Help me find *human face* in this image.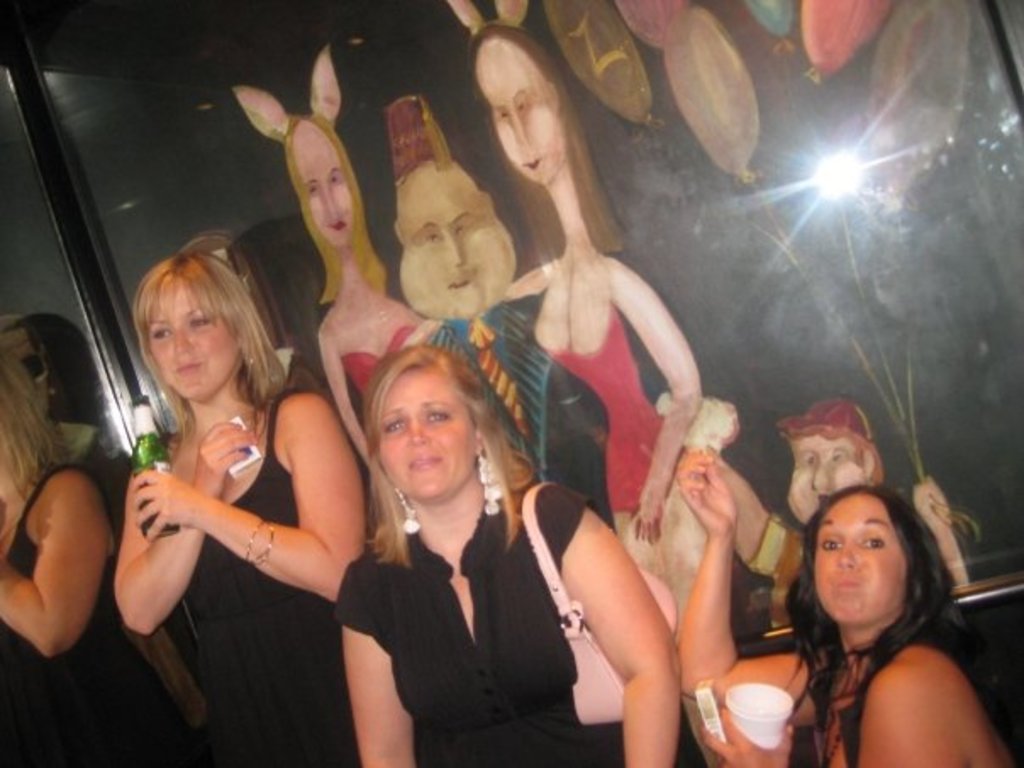
Found it: 476/41/559/181.
